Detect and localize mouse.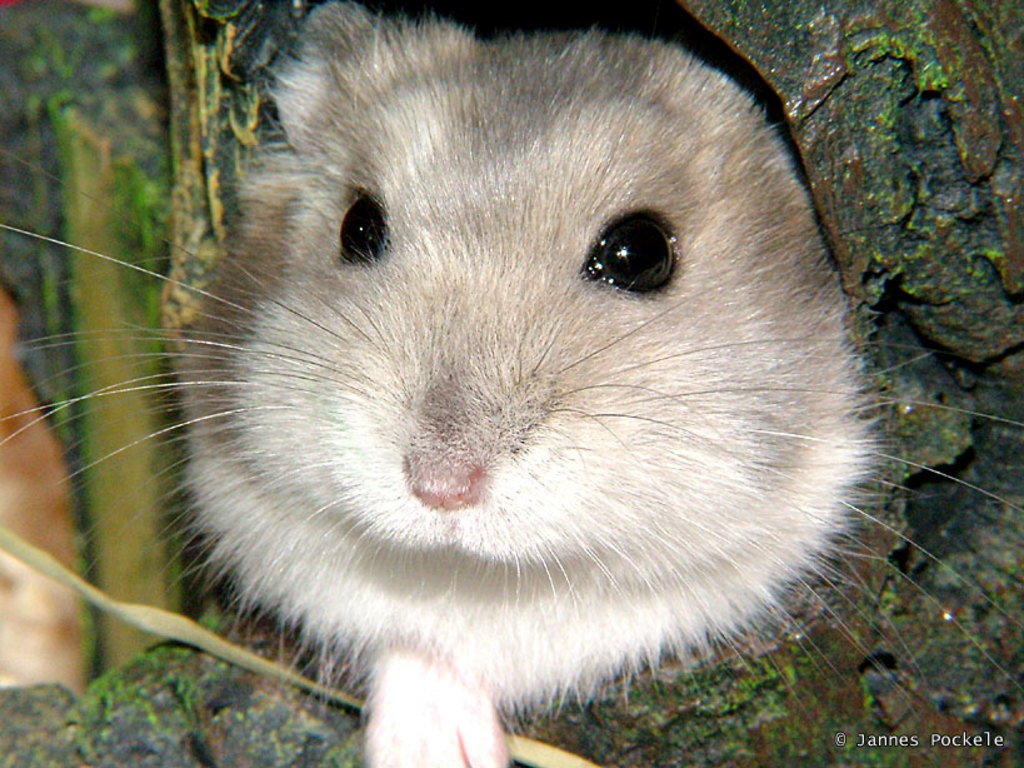
Localized at [190, 5, 820, 552].
